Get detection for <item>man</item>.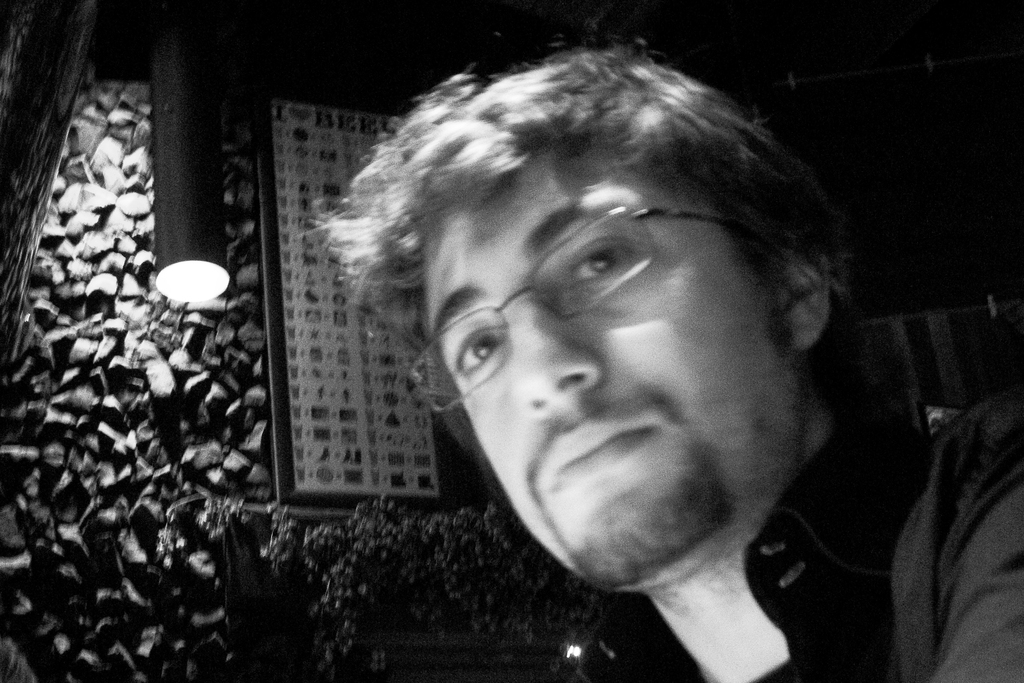
Detection: bbox(294, 13, 1023, 682).
